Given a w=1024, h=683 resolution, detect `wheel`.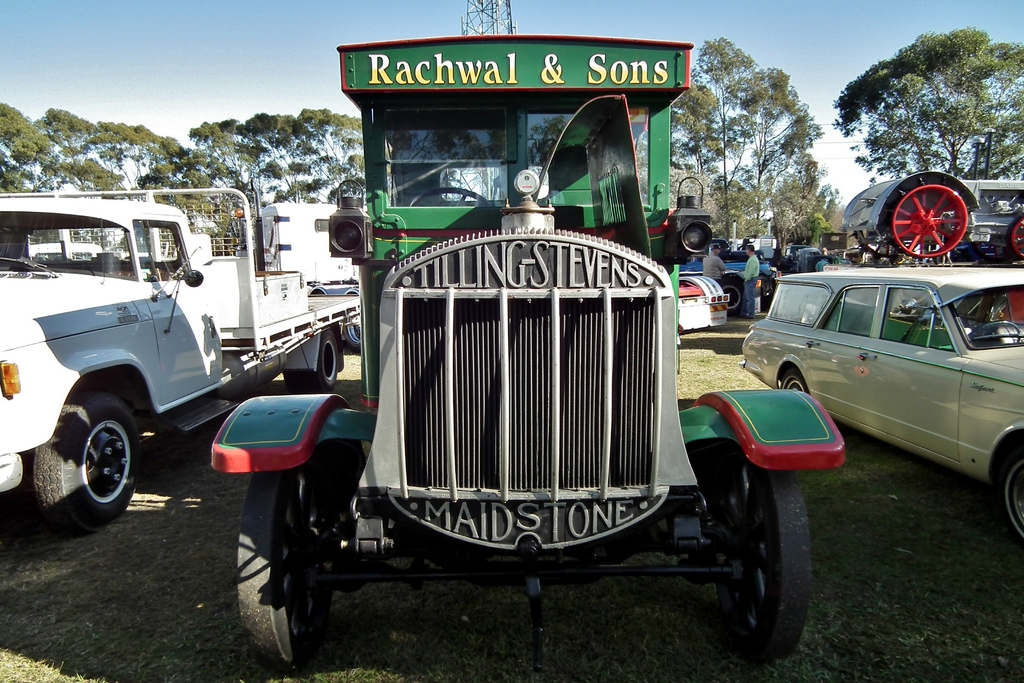
l=232, t=439, r=371, b=677.
